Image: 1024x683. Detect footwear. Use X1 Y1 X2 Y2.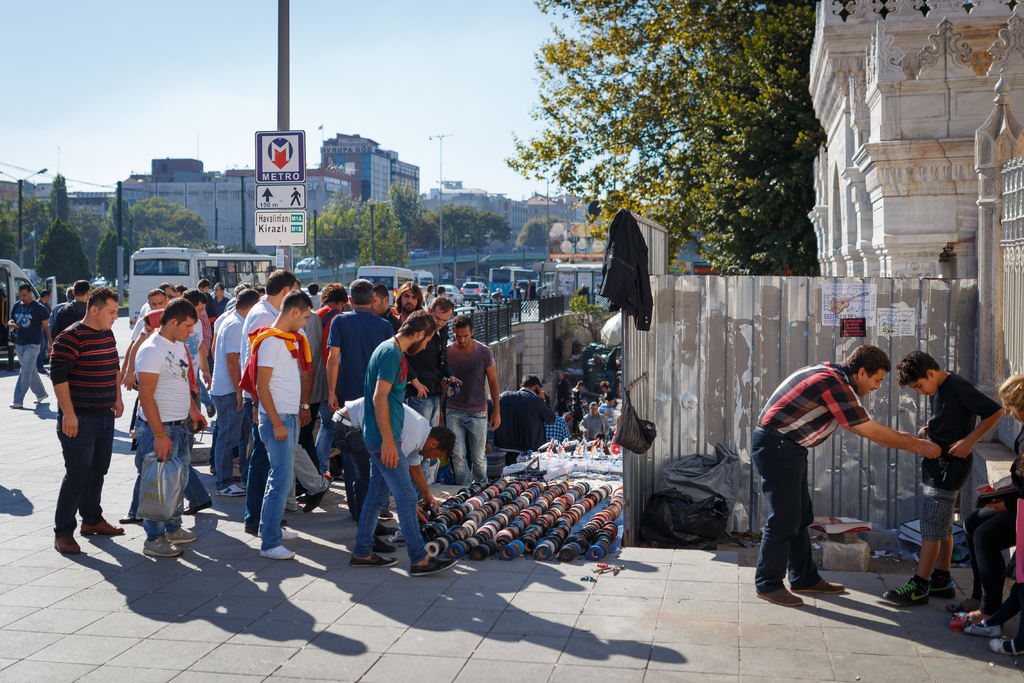
354 554 397 571.
